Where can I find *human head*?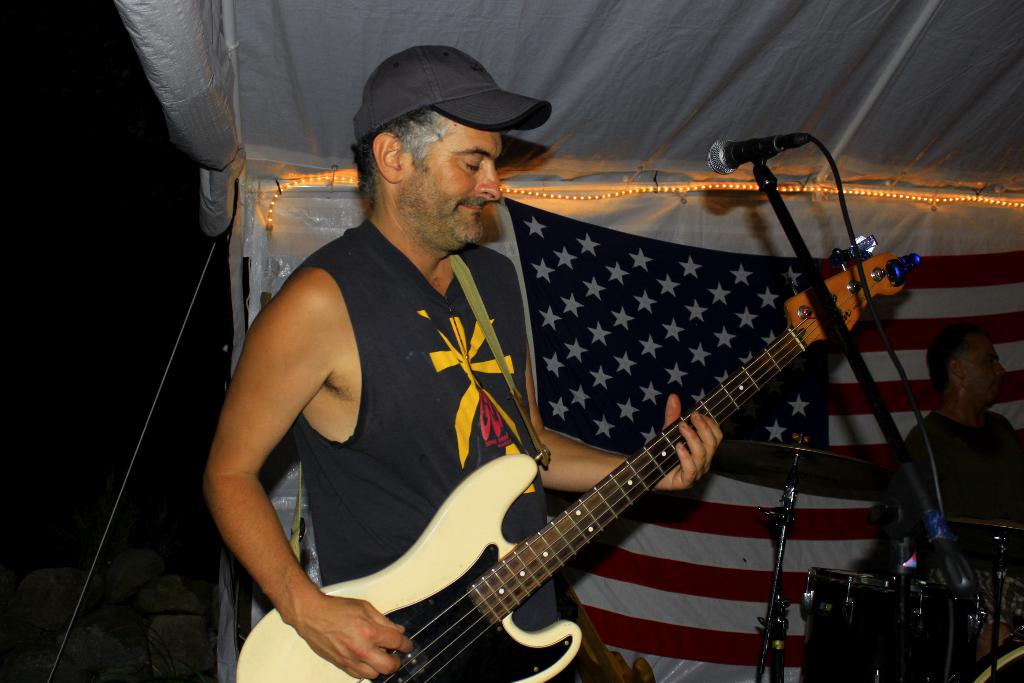
You can find it at pyautogui.locateOnScreen(924, 324, 1006, 407).
